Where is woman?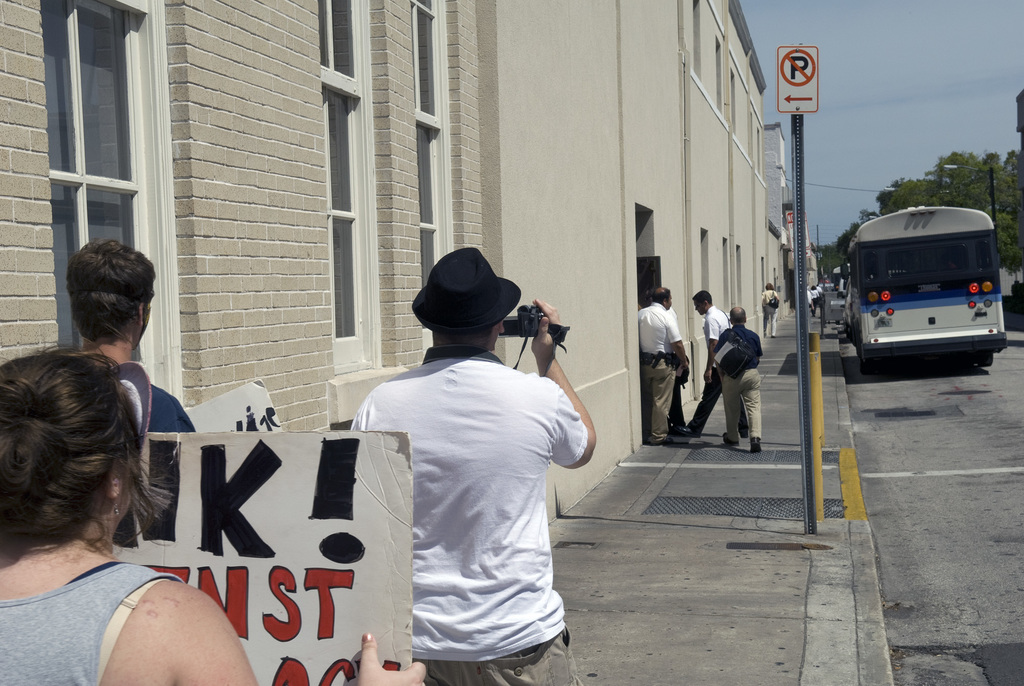
locate(0, 348, 423, 685).
